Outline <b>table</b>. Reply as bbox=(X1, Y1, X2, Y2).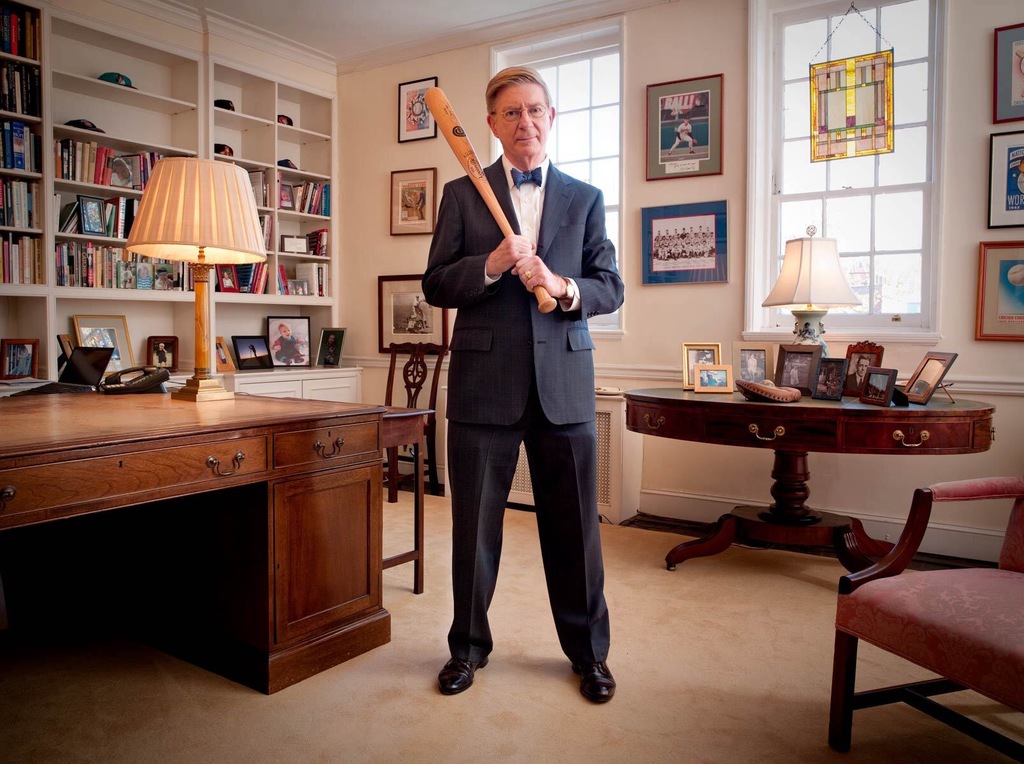
bbox=(0, 378, 438, 697).
